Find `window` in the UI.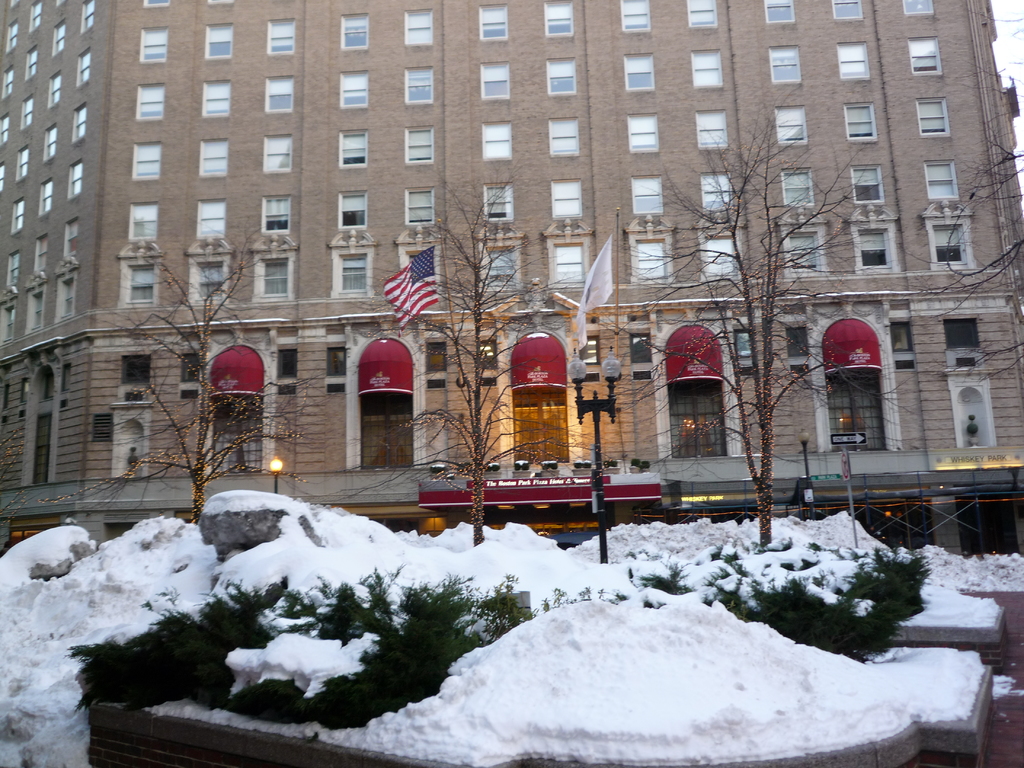
UI element at bbox=[923, 218, 977, 269].
